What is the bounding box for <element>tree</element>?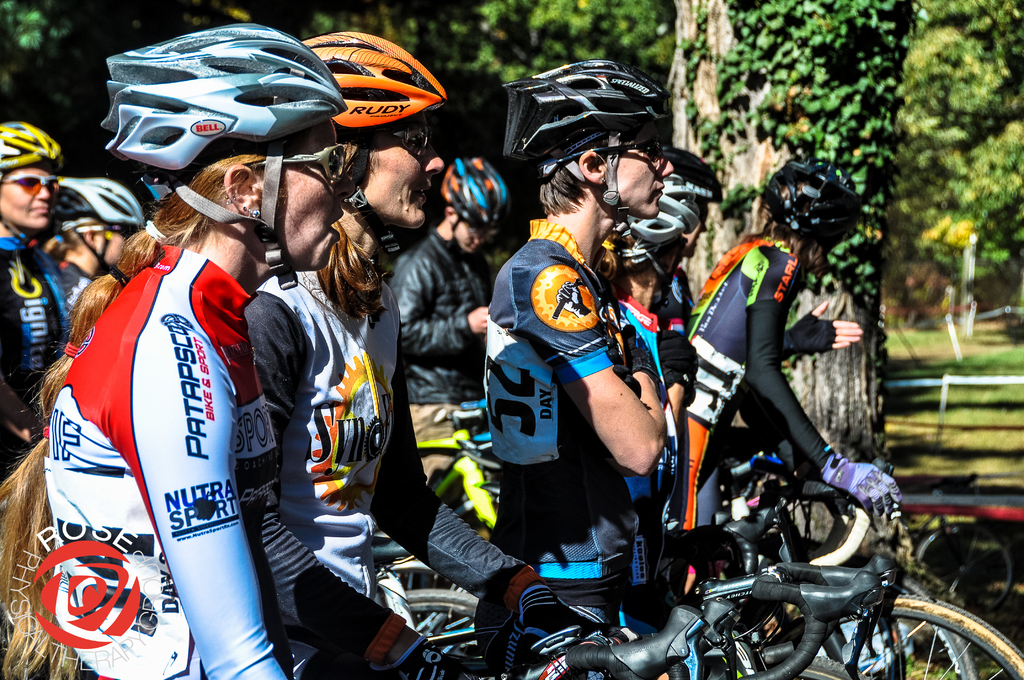
box(458, 0, 680, 95).
